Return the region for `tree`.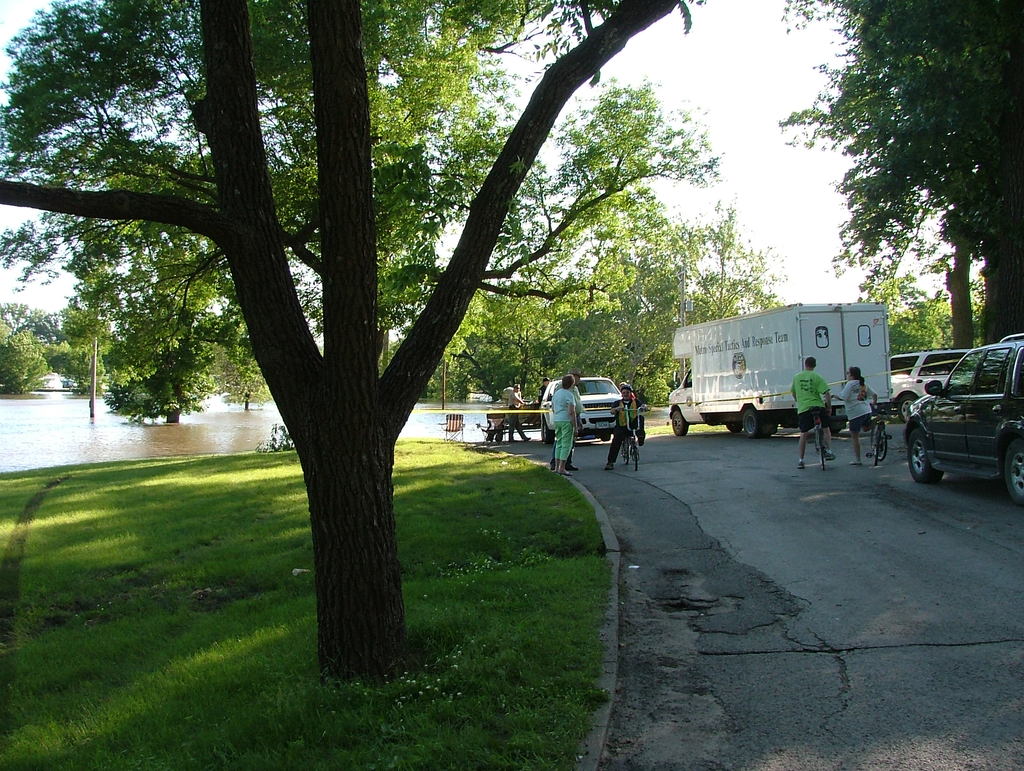
[x1=0, y1=302, x2=52, y2=404].
